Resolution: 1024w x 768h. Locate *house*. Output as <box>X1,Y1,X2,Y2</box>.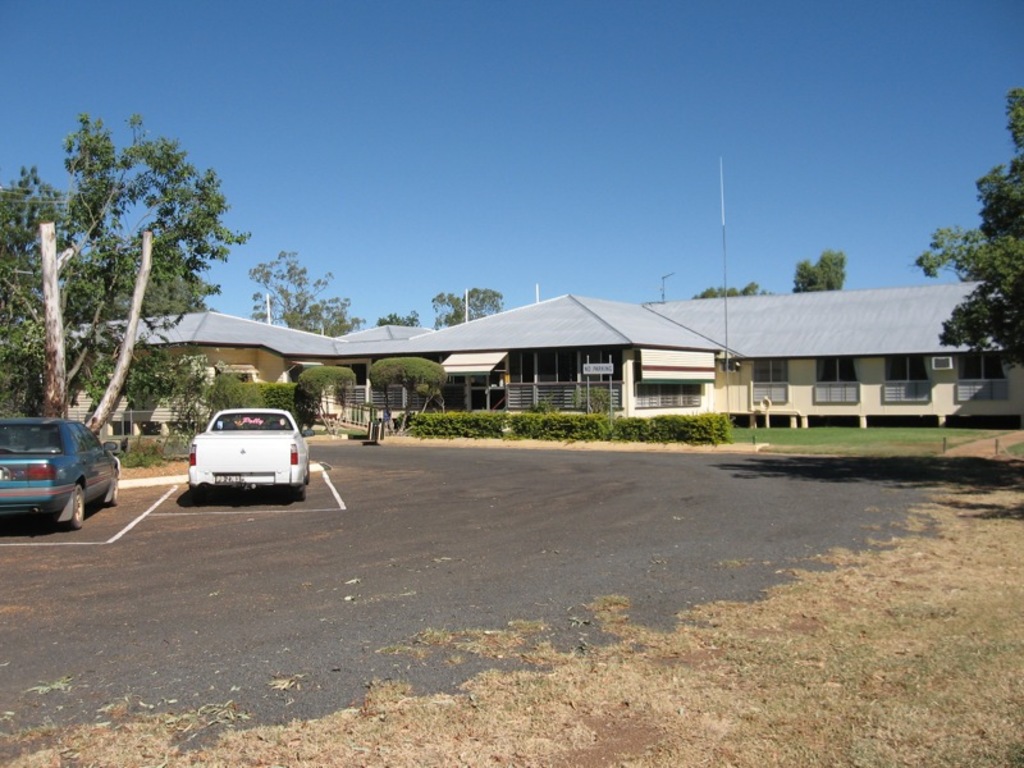
<box>498,293,628,417</box>.
